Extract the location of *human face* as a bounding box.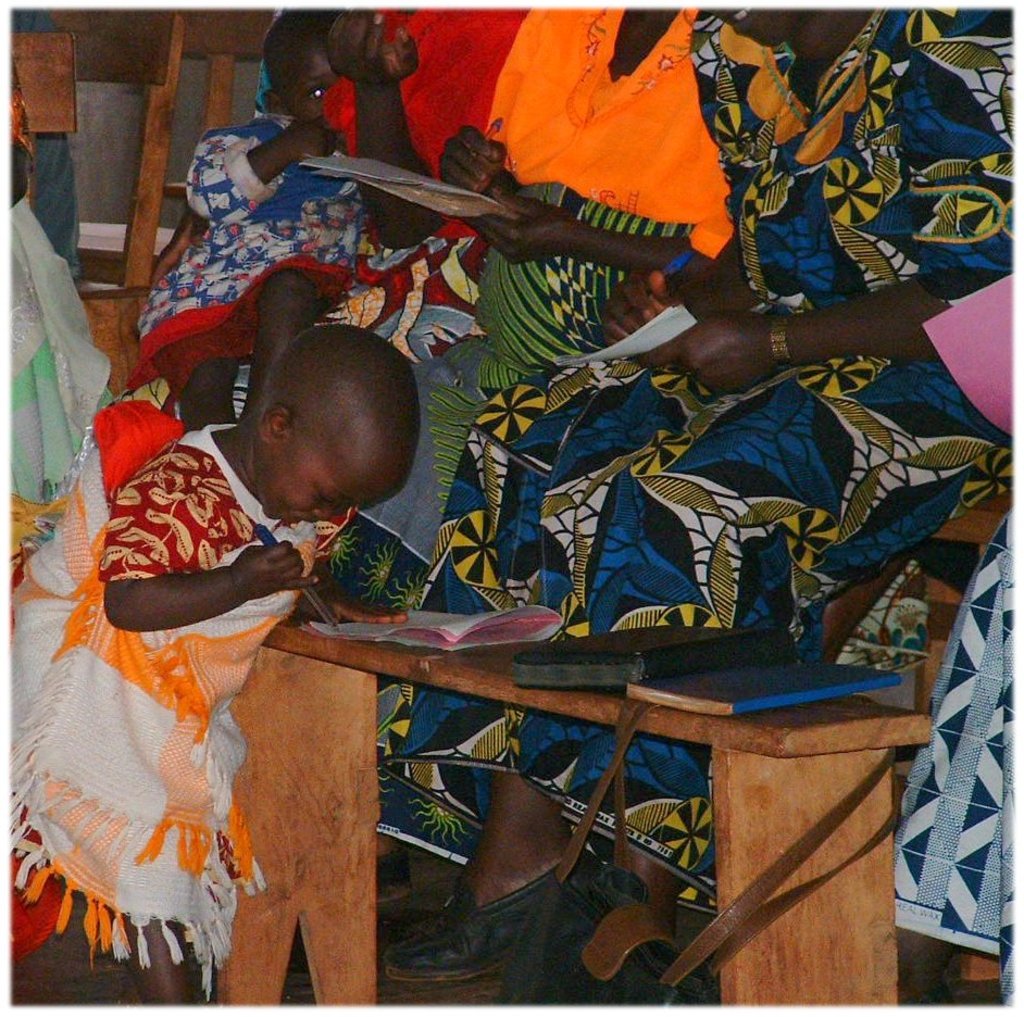
{"left": 259, "top": 430, "right": 366, "bottom": 530}.
